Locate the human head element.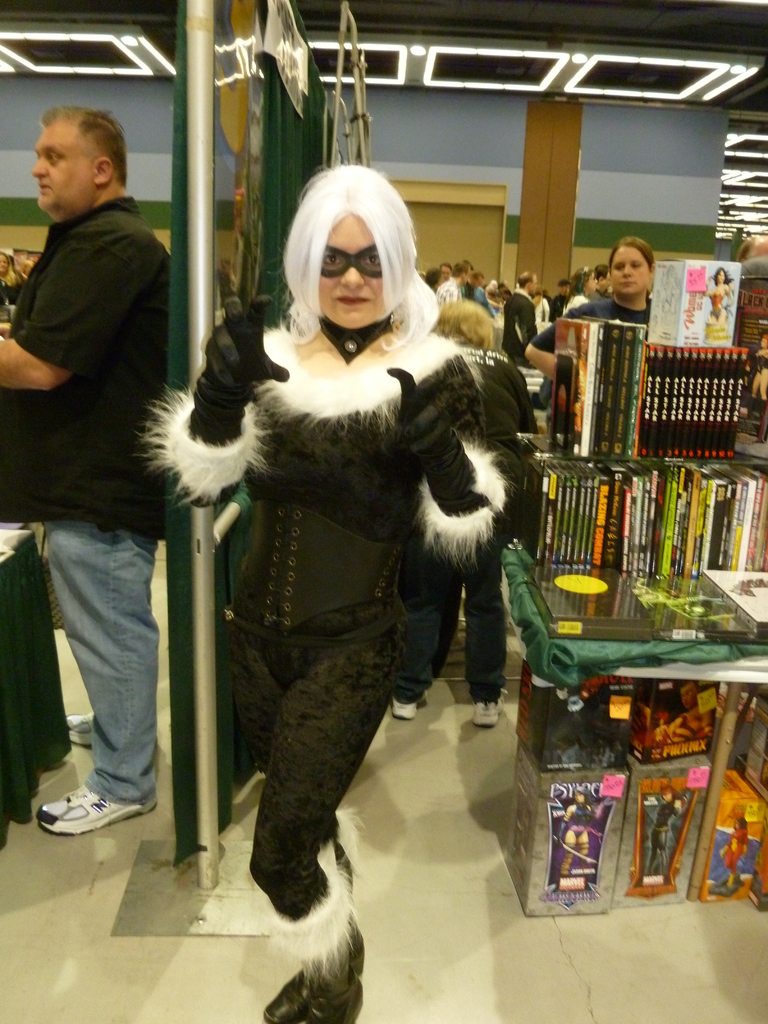
Element bbox: (0, 252, 18, 276).
